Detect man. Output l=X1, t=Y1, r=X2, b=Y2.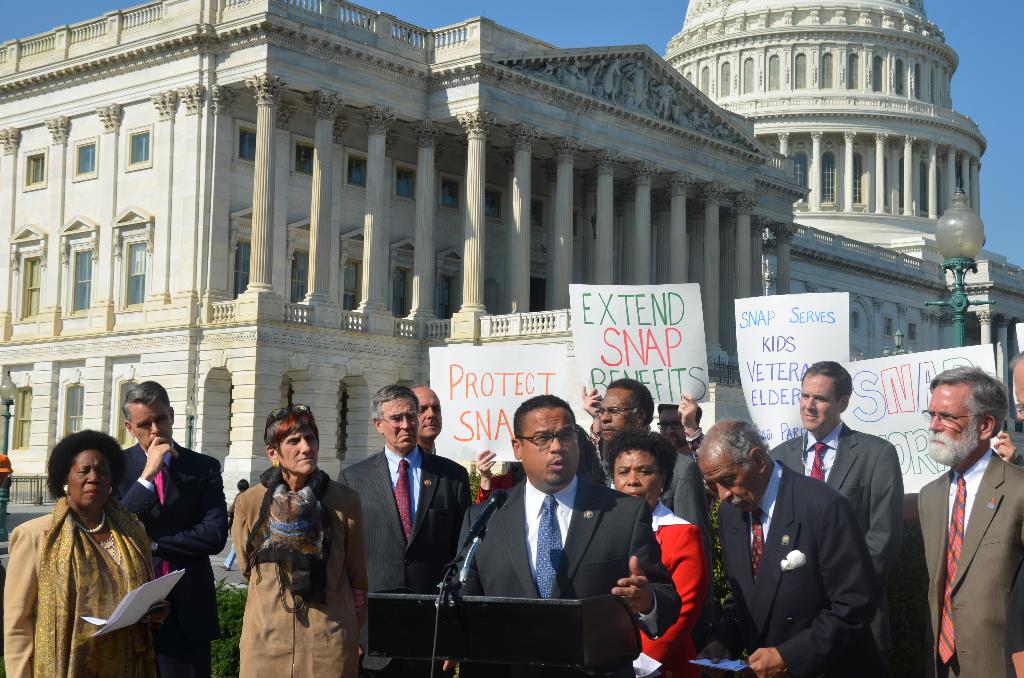
l=593, t=378, r=705, b=535.
